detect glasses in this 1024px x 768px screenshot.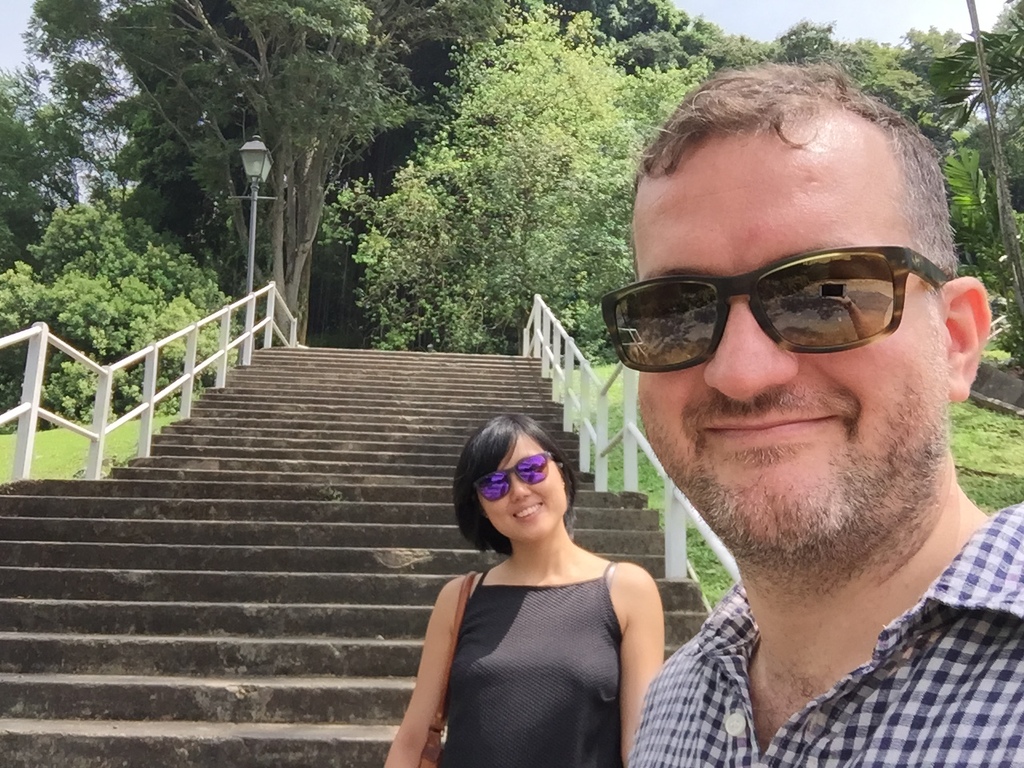
Detection: locate(622, 234, 960, 358).
